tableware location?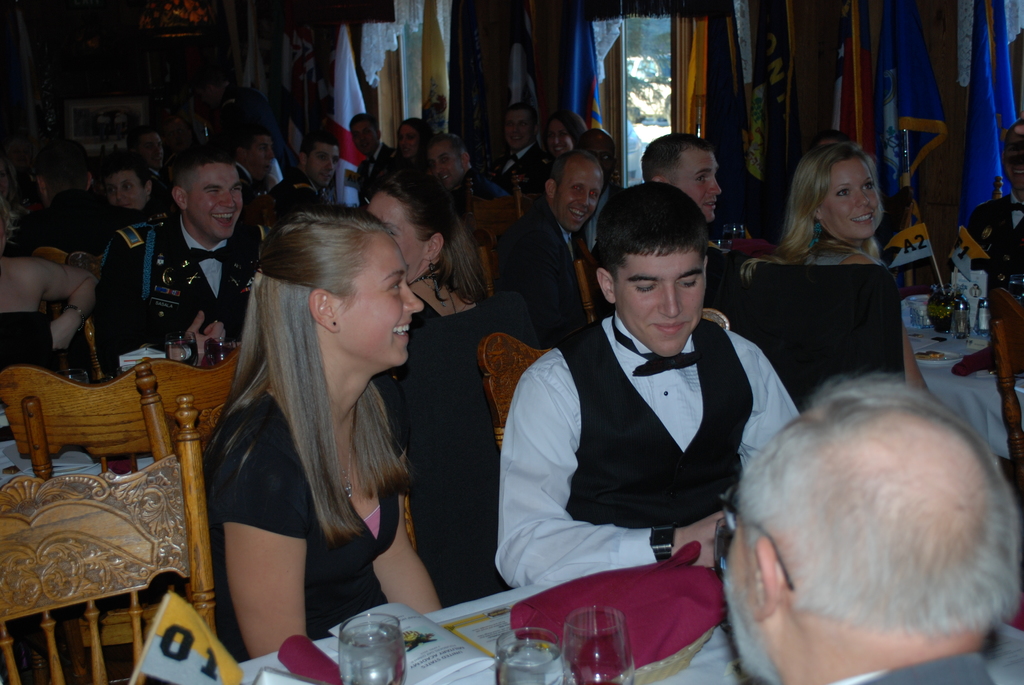
[489, 631, 566, 684]
